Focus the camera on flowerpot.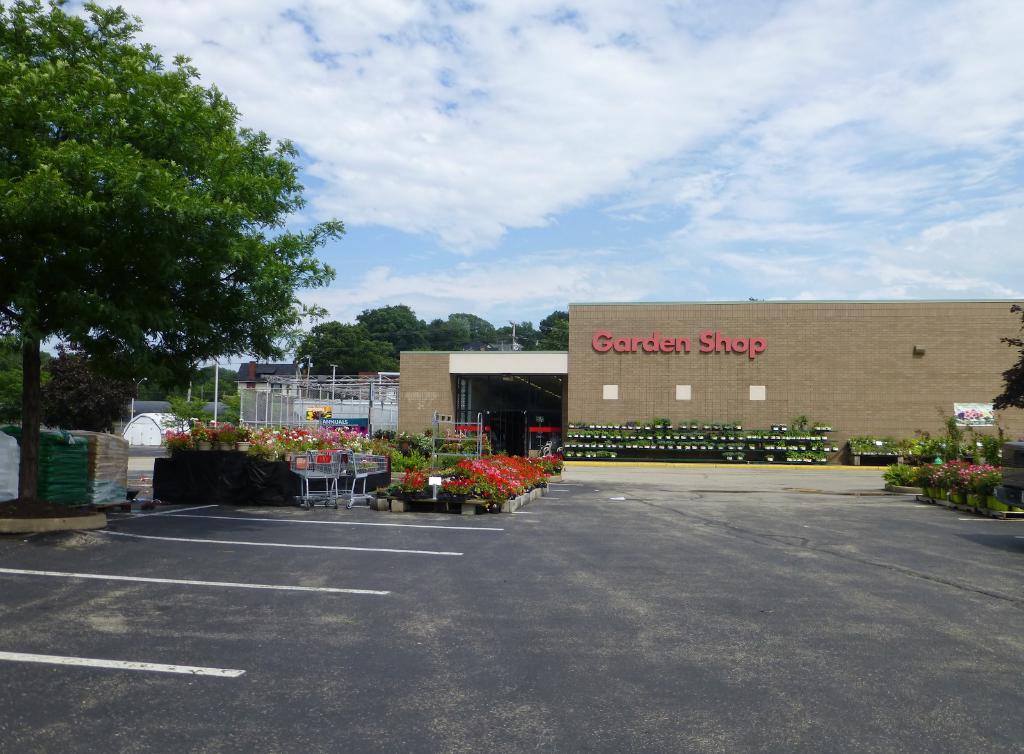
Focus region: rect(584, 453, 591, 458).
